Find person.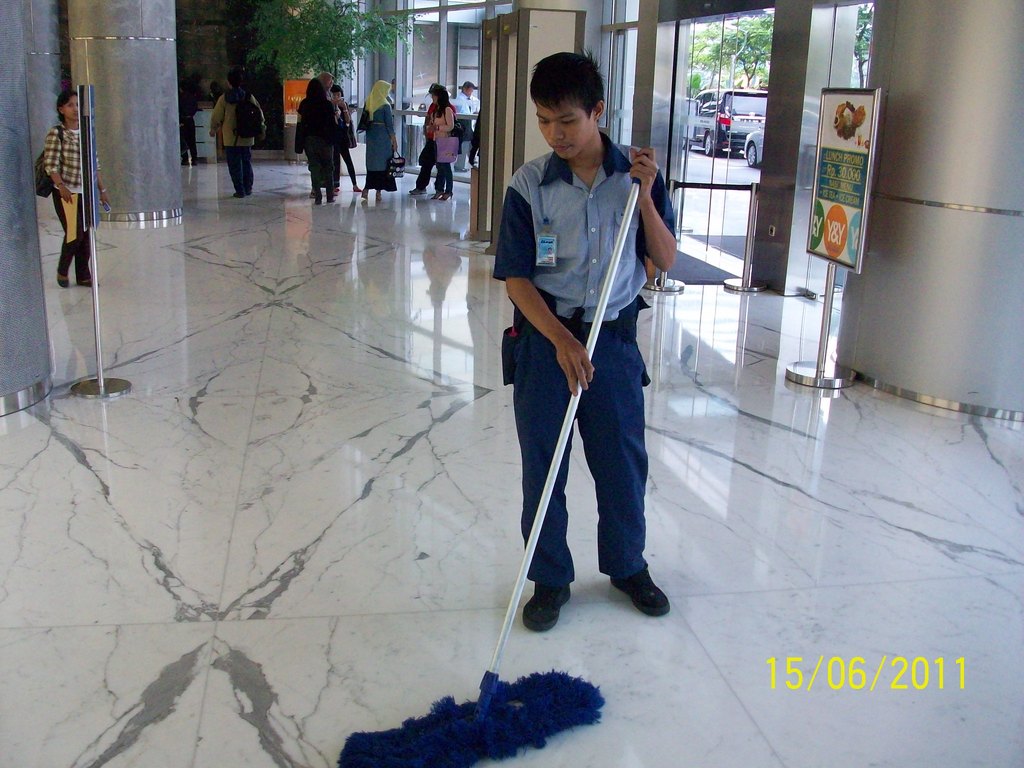
pyautogui.locateOnScreen(355, 79, 400, 200).
